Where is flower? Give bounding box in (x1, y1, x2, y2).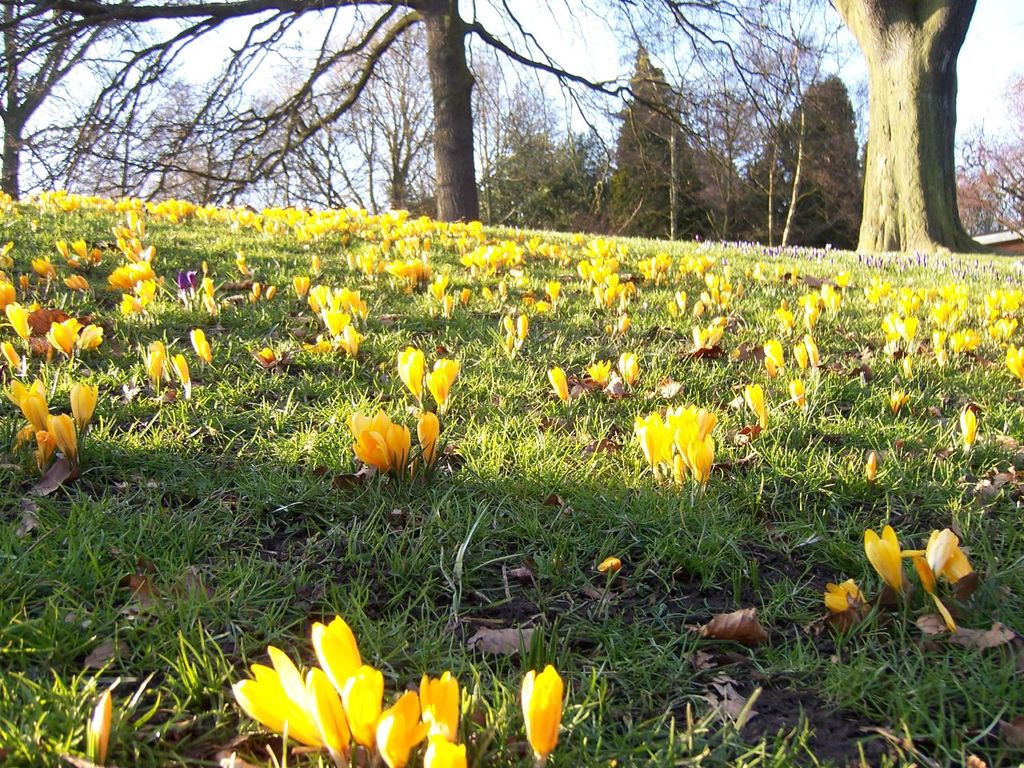
(617, 354, 637, 382).
